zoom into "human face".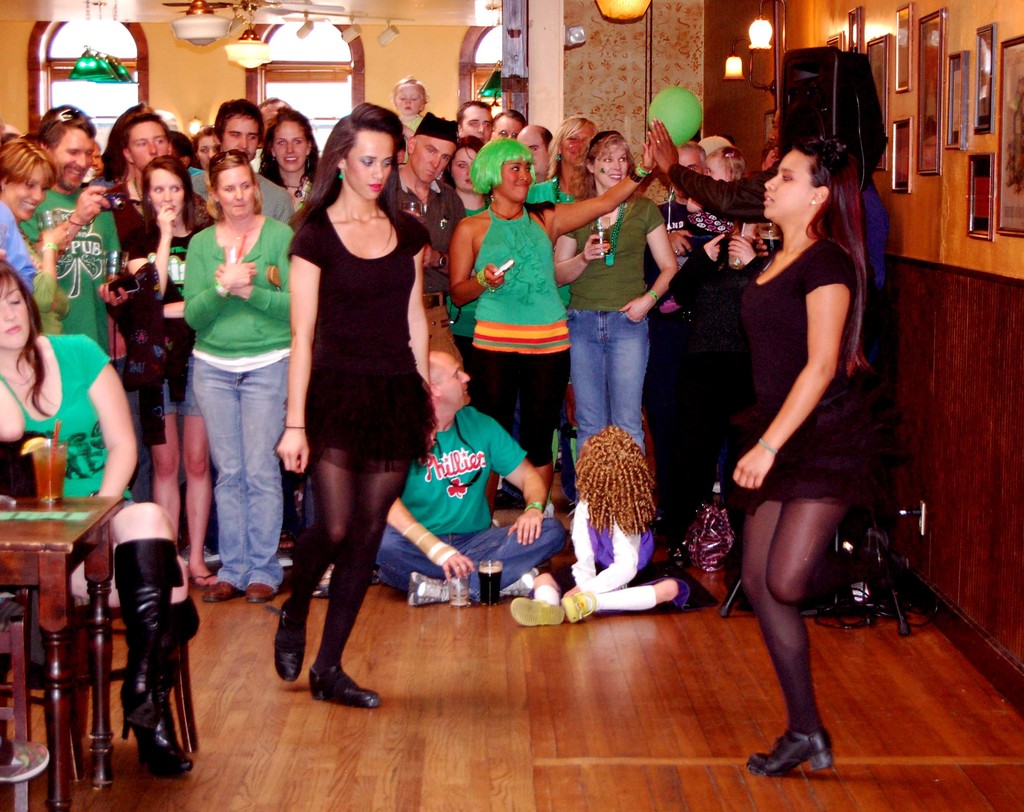
Zoom target: crop(0, 279, 35, 354).
